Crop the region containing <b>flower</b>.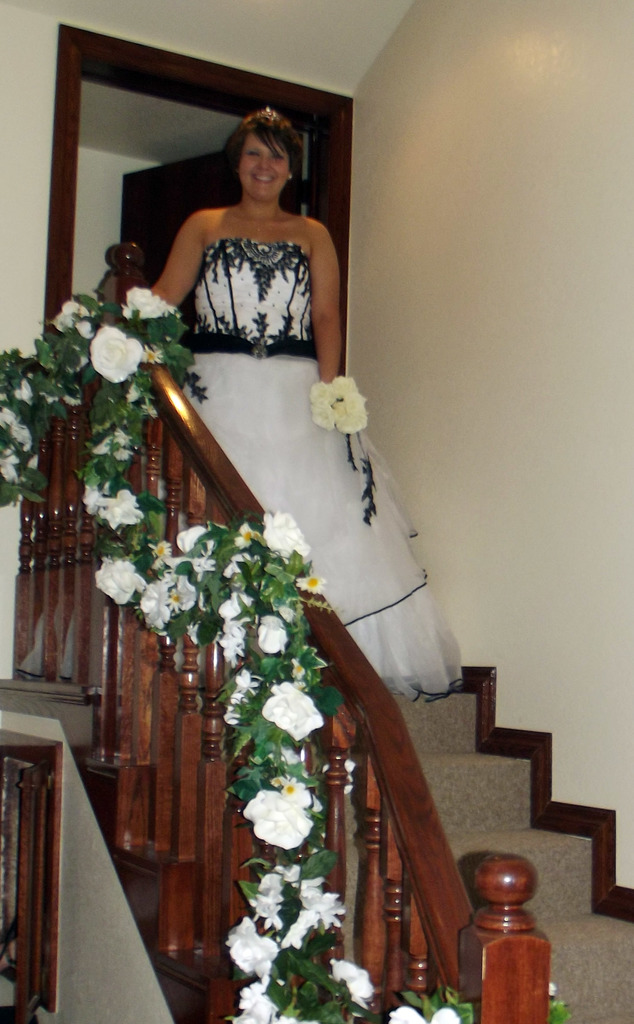
Crop region: box=[304, 371, 372, 428].
